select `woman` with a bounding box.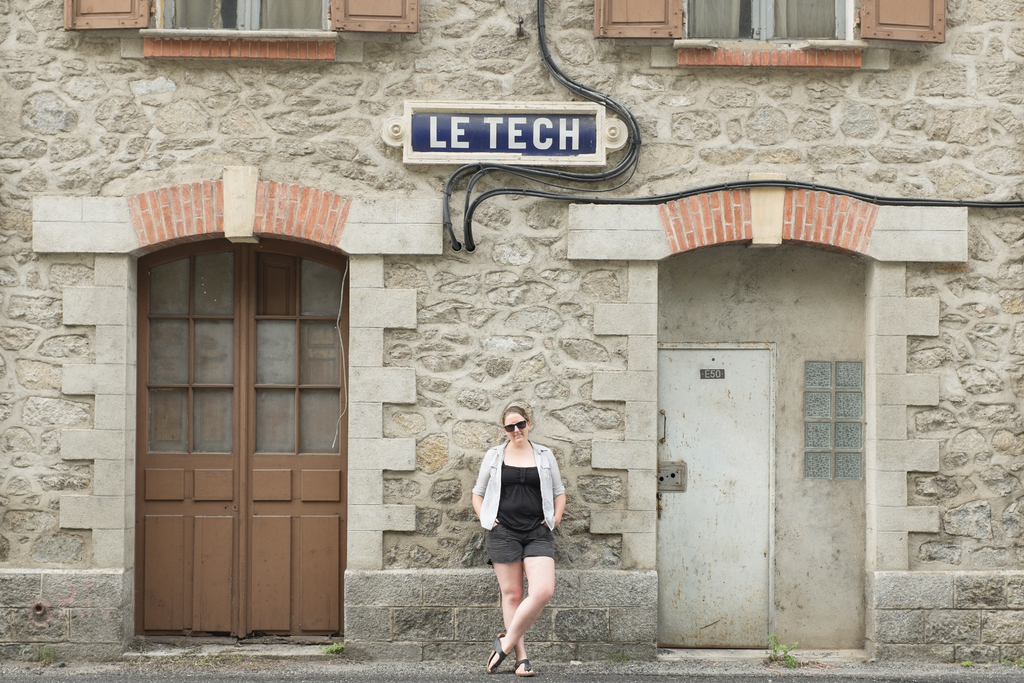
box=[473, 407, 568, 682].
